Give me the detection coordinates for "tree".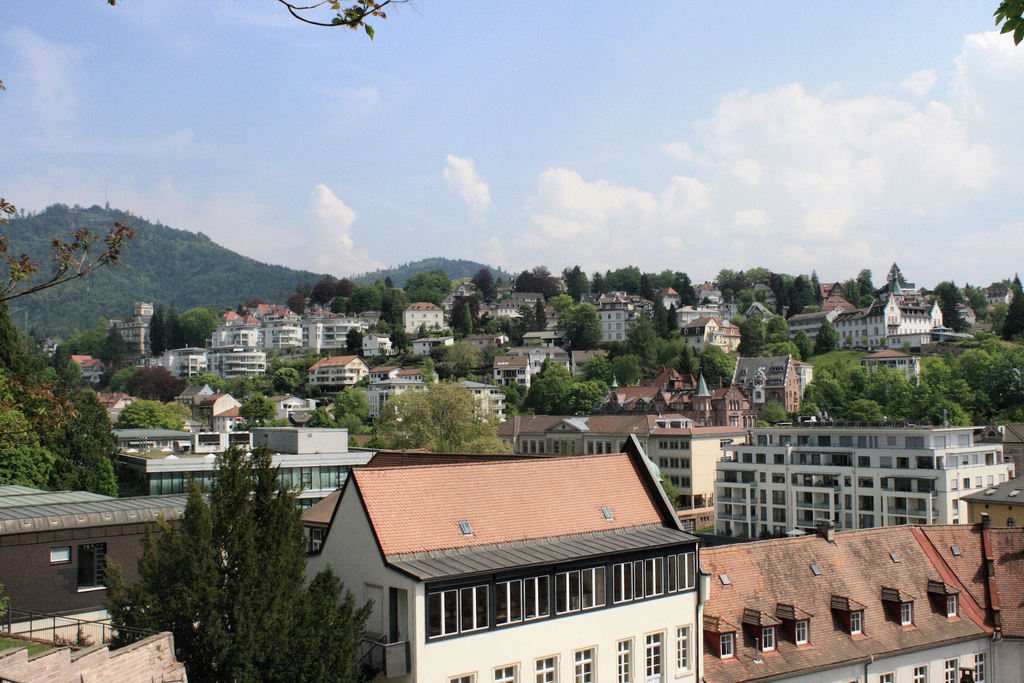
crop(111, 0, 435, 39).
